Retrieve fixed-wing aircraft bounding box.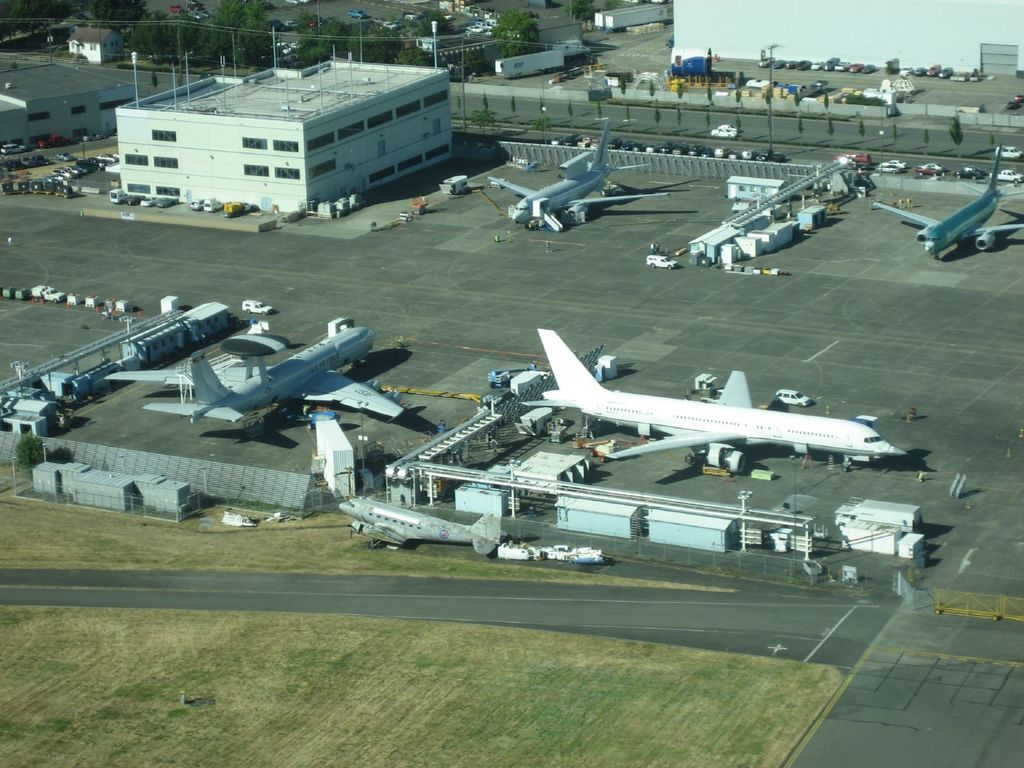
Bounding box: <box>104,331,406,431</box>.
